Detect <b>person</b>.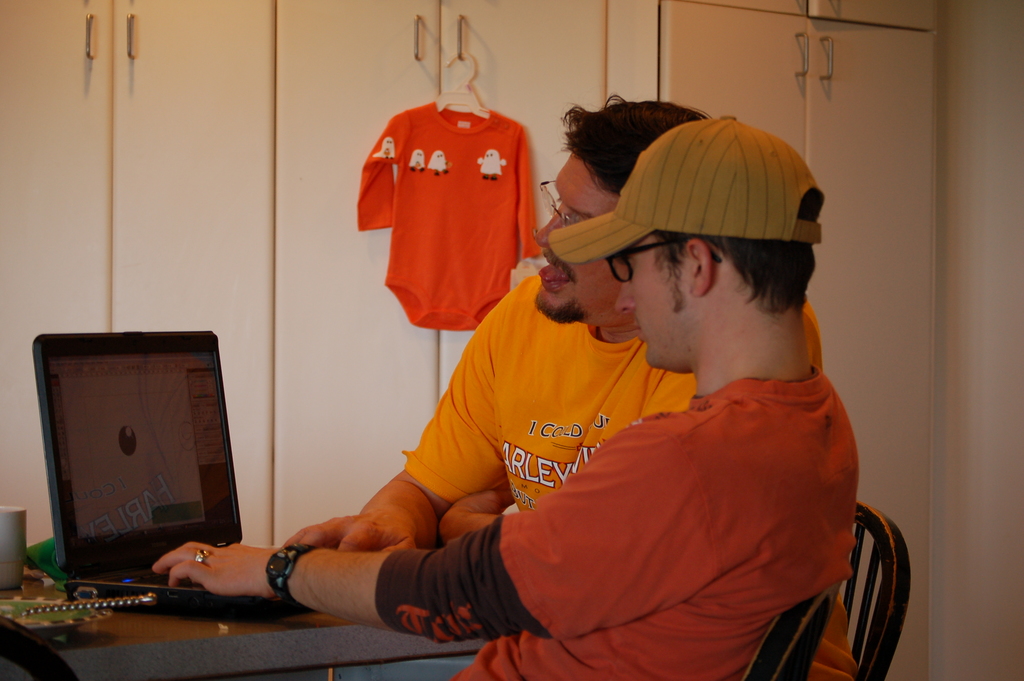
Detected at pyautogui.locateOnScreen(152, 115, 860, 680).
